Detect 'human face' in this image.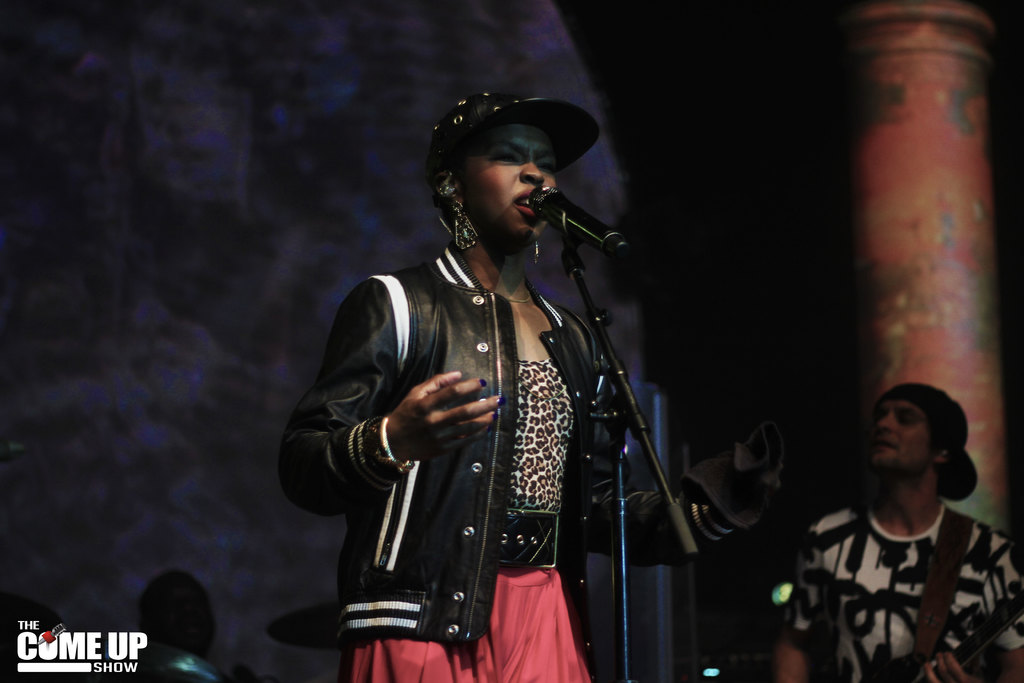
Detection: bbox(867, 397, 929, 470).
